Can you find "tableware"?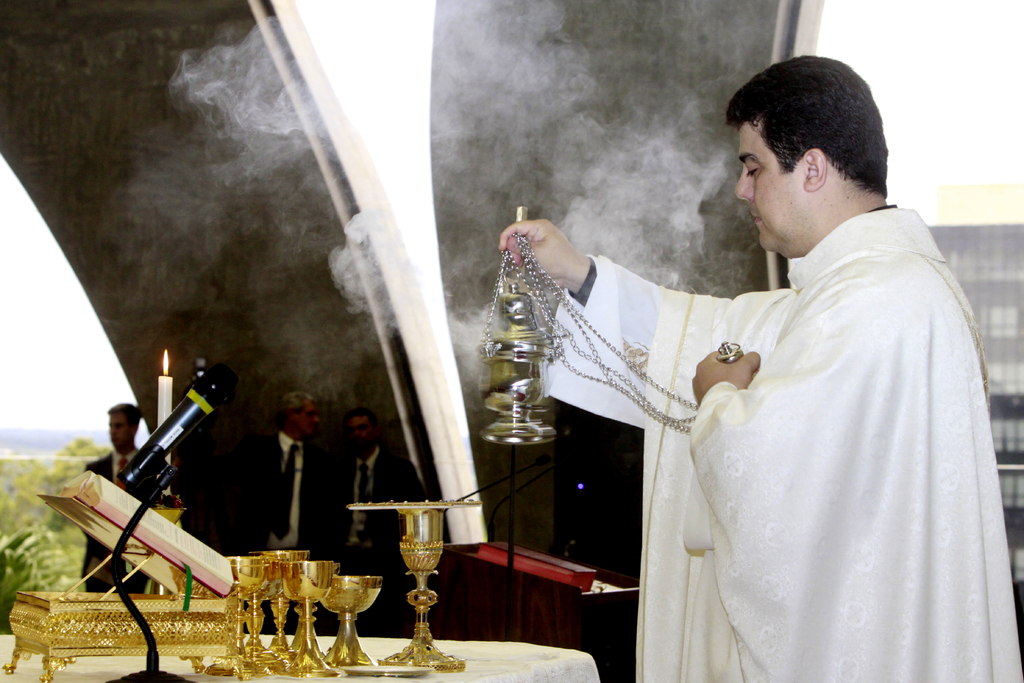
Yes, bounding box: [left=246, top=547, right=307, bottom=671].
